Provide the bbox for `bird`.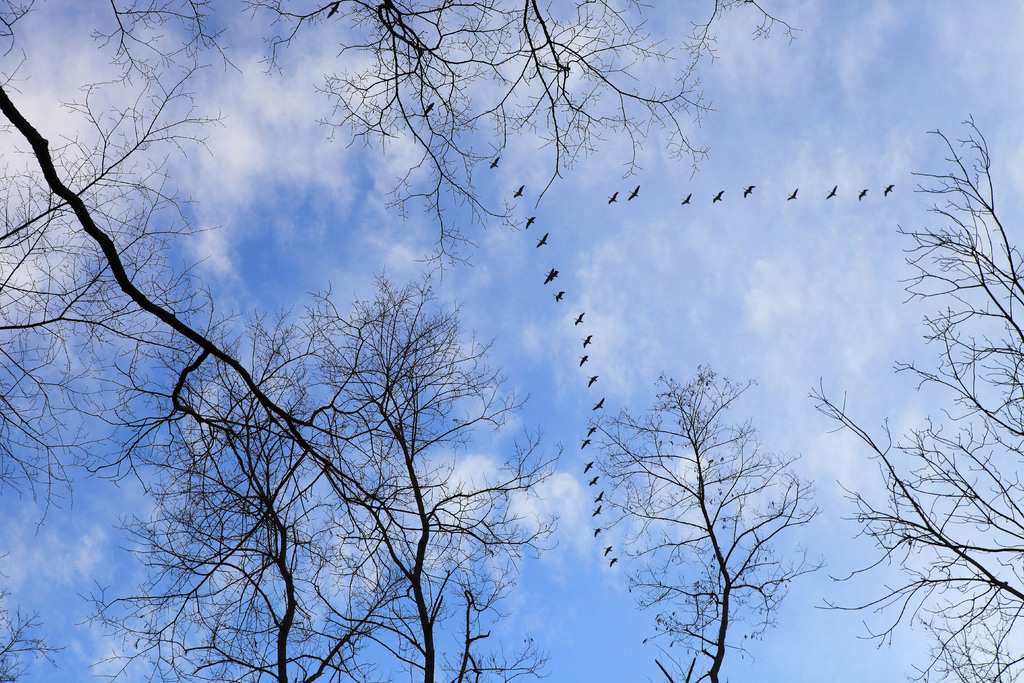
select_region(588, 399, 609, 413).
